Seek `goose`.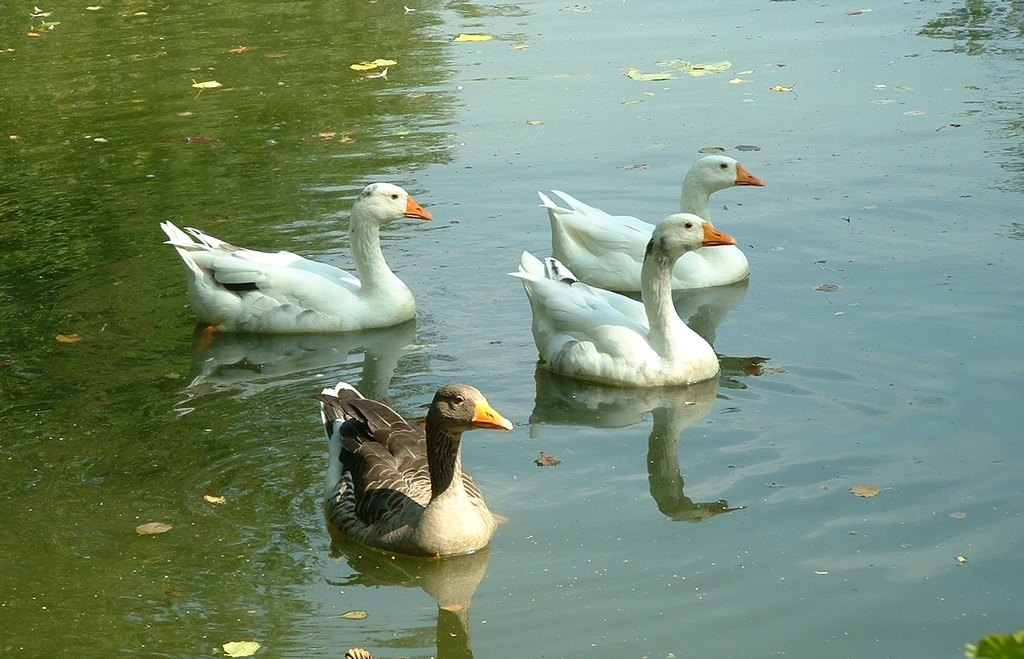
BBox(509, 215, 737, 388).
